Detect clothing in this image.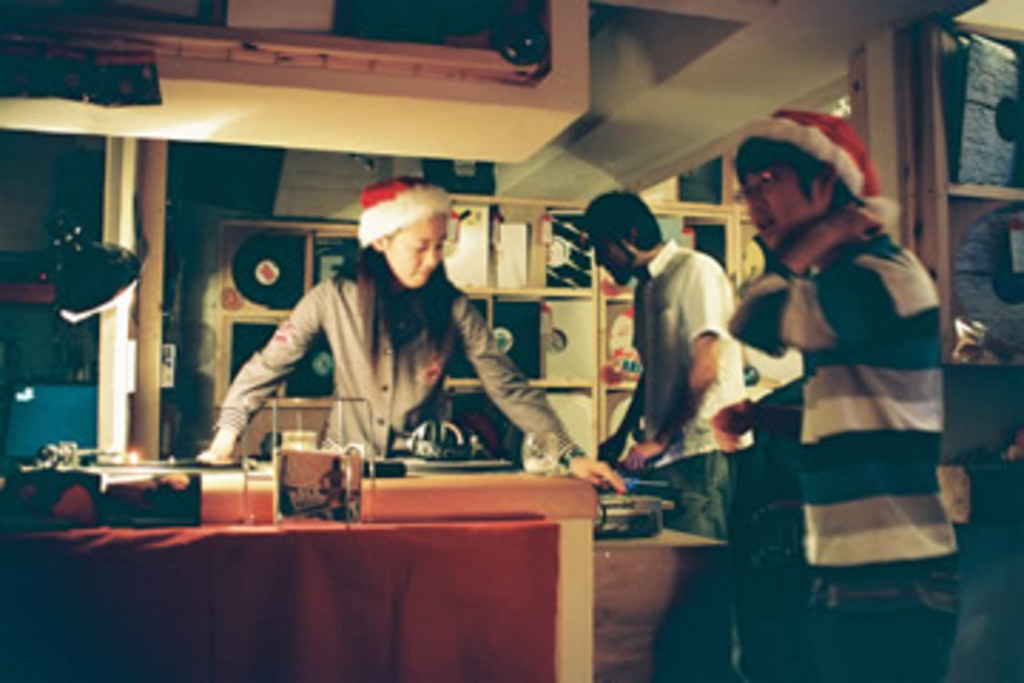
Detection: l=717, t=233, r=953, b=680.
